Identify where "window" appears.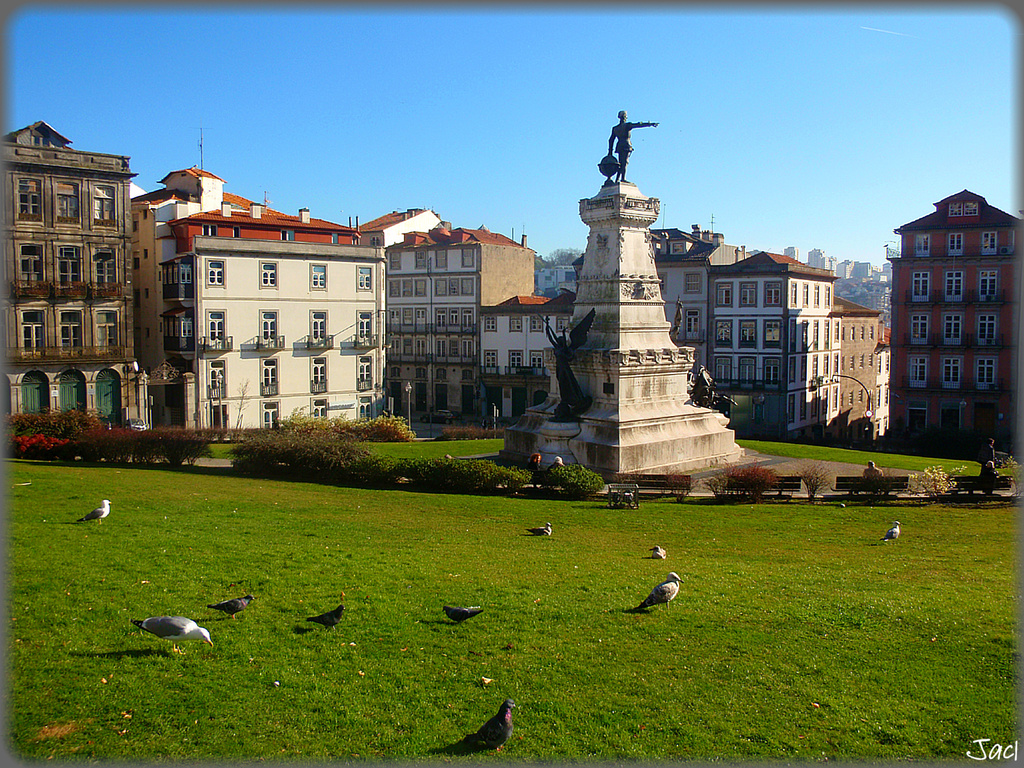
Appears at locate(259, 256, 276, 288).
